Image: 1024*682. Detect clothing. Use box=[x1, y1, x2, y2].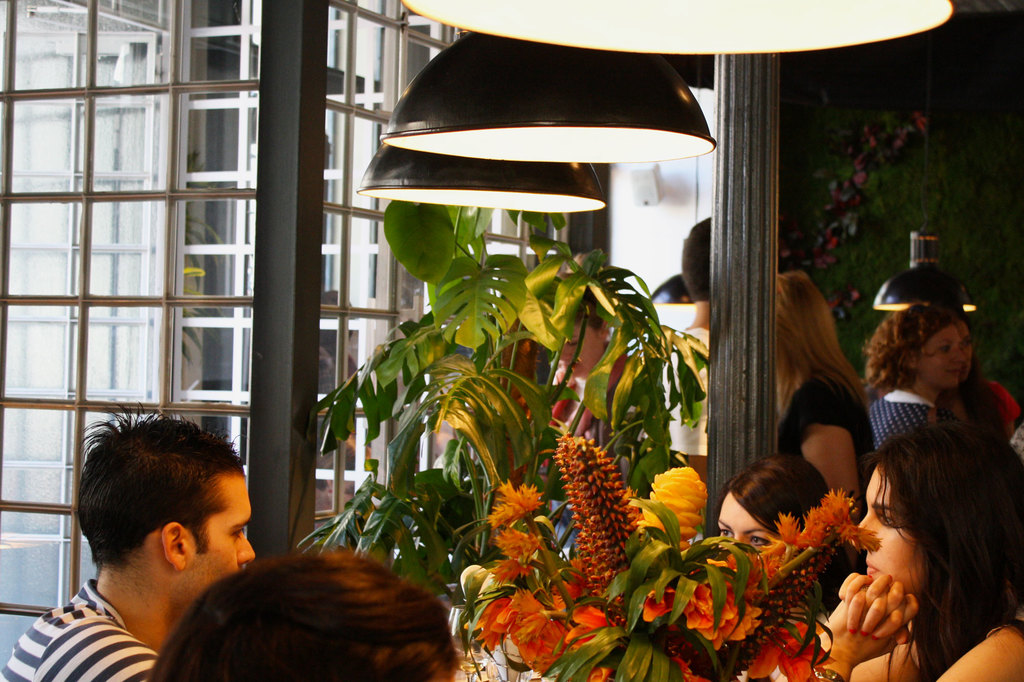
box=[982, 369, 1023, 434].
